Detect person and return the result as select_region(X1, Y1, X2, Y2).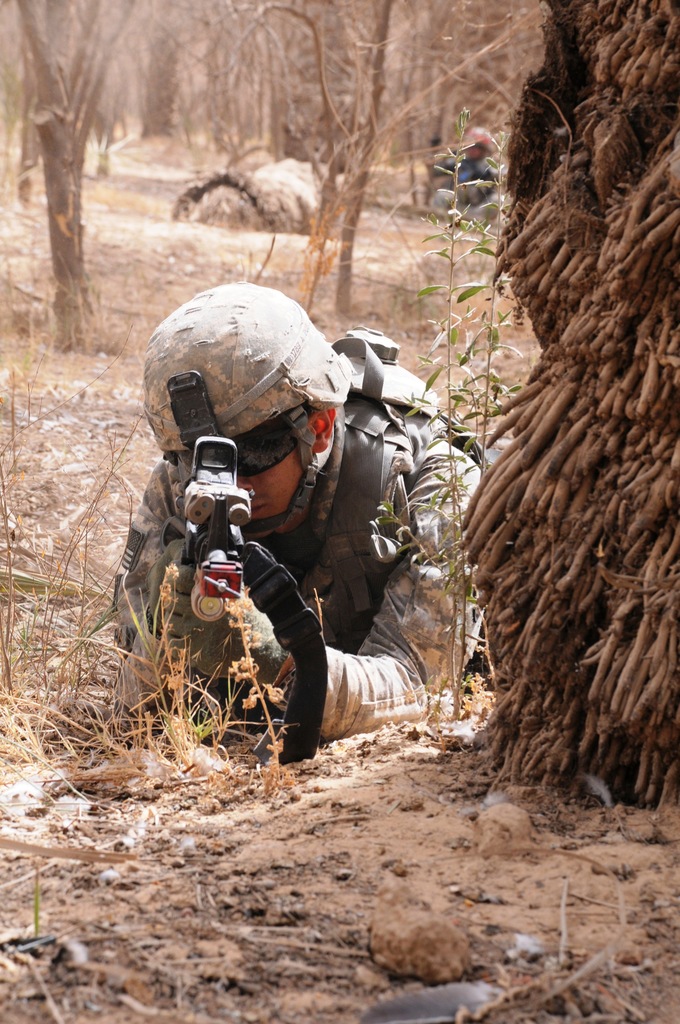
select_region(429, 121, 510, 235).
